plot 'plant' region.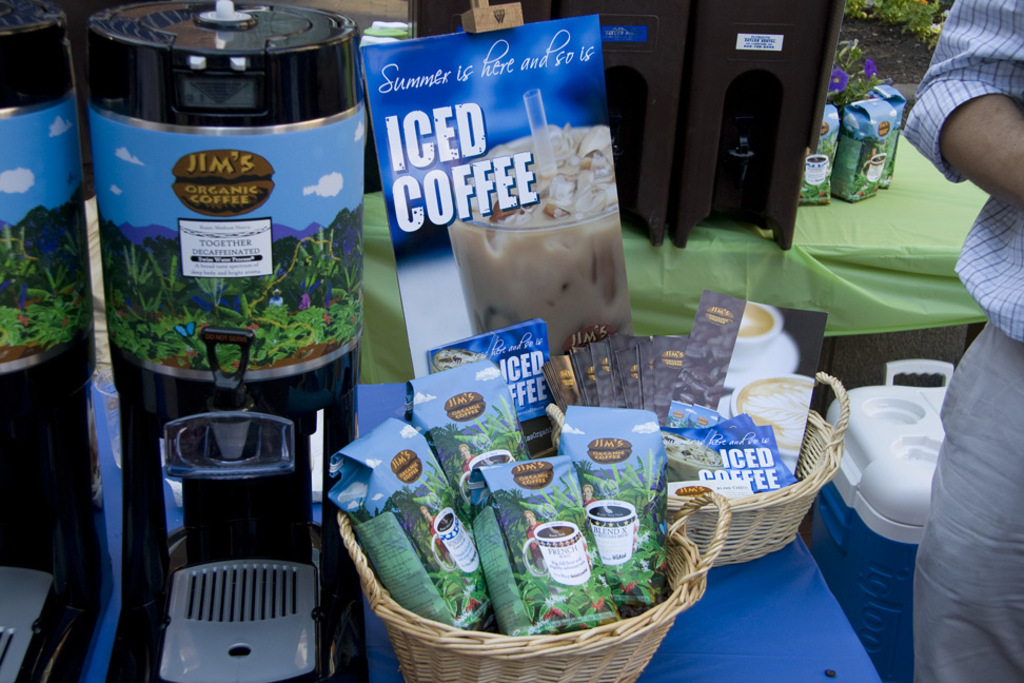
Plotted at <box>832,43,893,105</box>.
